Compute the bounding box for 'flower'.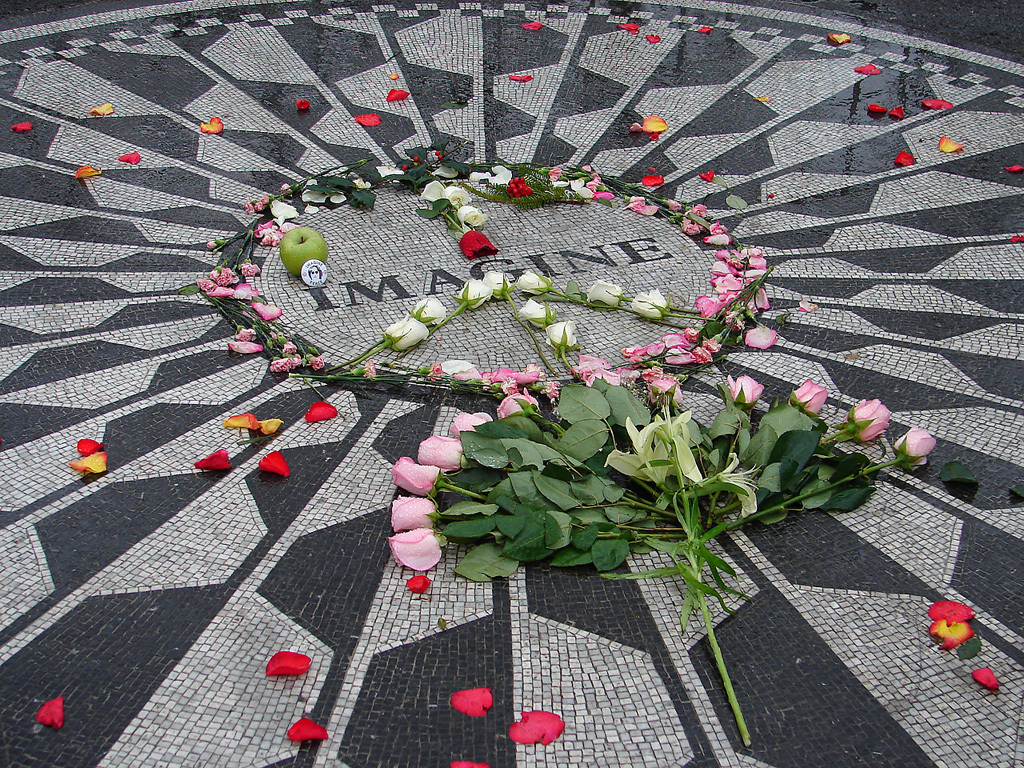
[384, 308, 428, 351].
